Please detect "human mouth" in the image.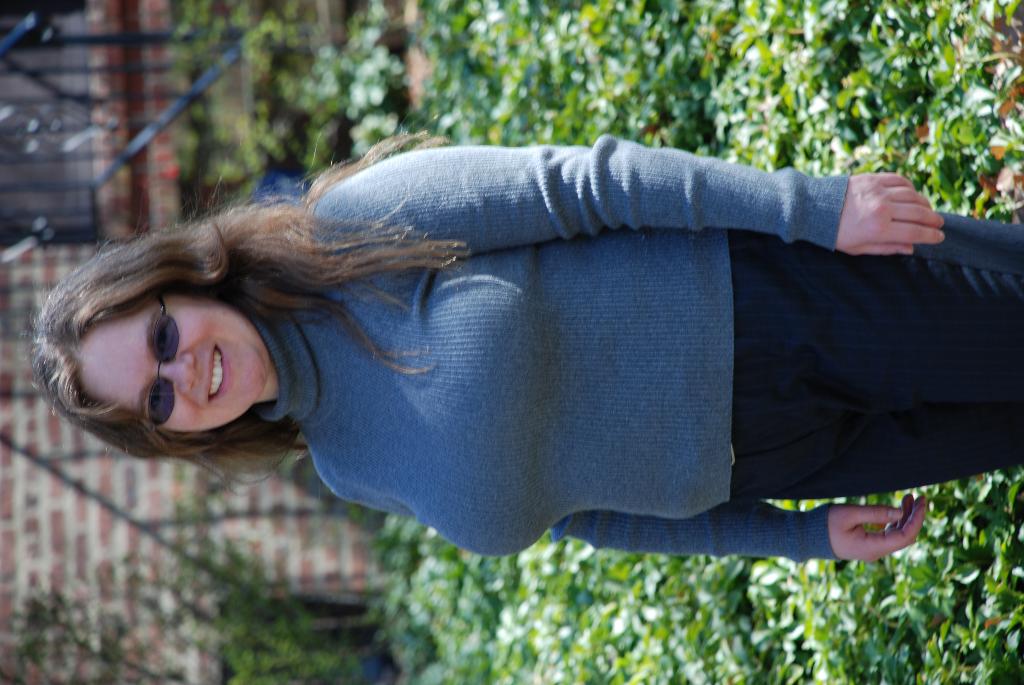
locate(205, 343, 231, 400).
